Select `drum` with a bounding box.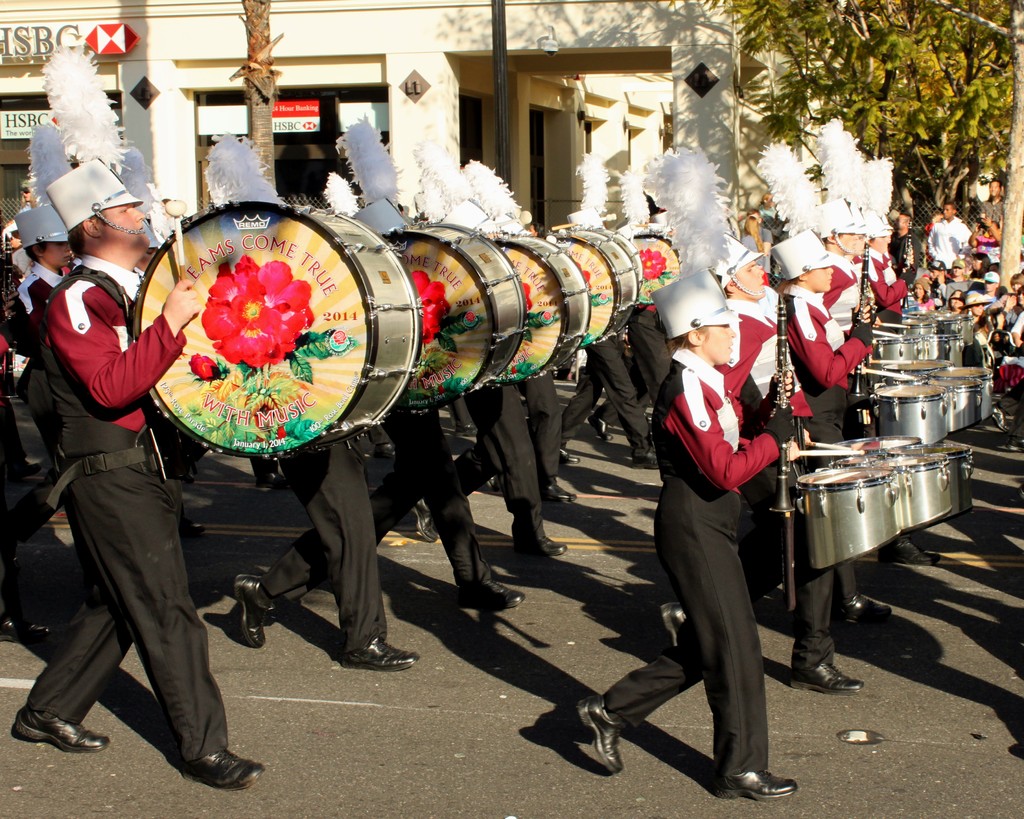
BBox(488, 229, 592, 381).
